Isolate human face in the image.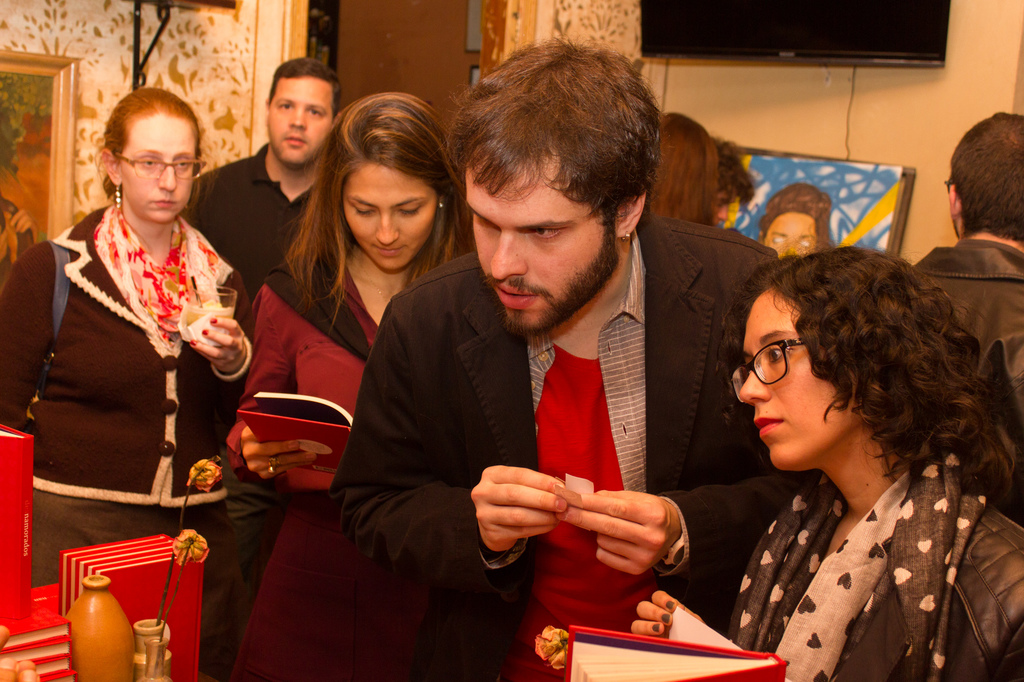
Isolated region: Rect(113, 114, 197, 221).
